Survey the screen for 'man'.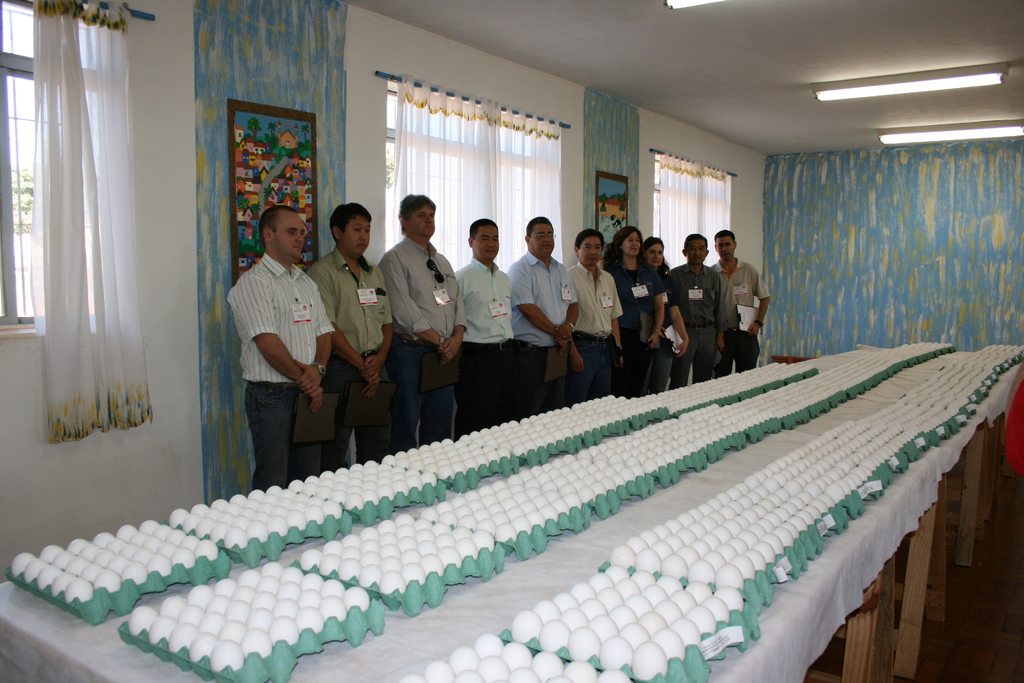
Survey found: <bbox>376, 192, 467, 453</bbox>.
